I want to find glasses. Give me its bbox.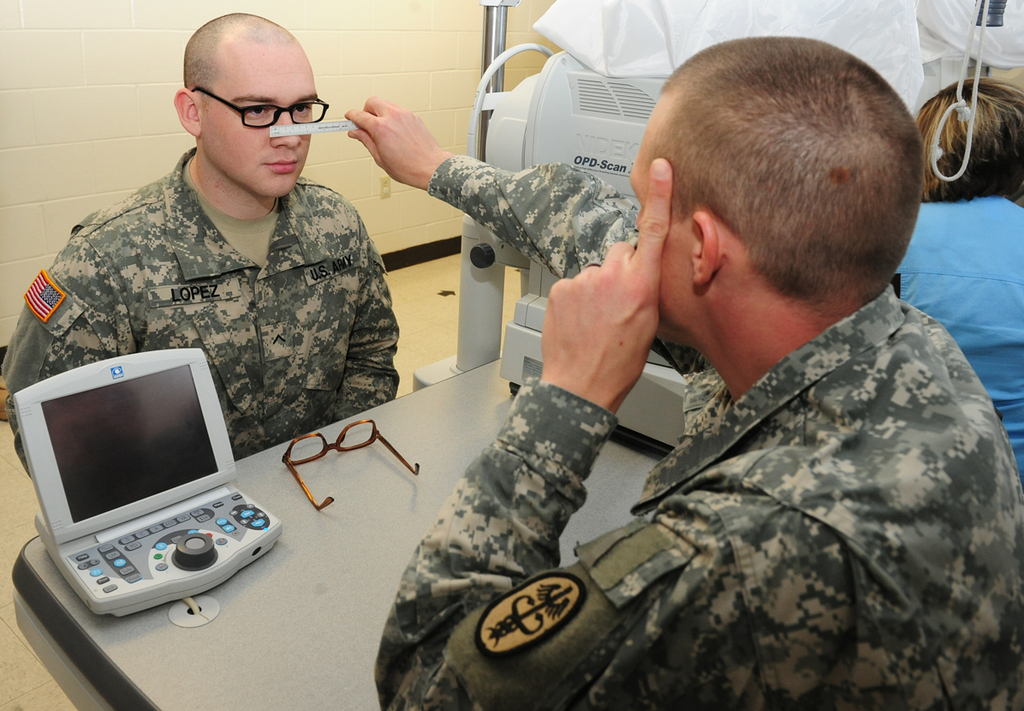
crop(185, 79, 325, 128).
